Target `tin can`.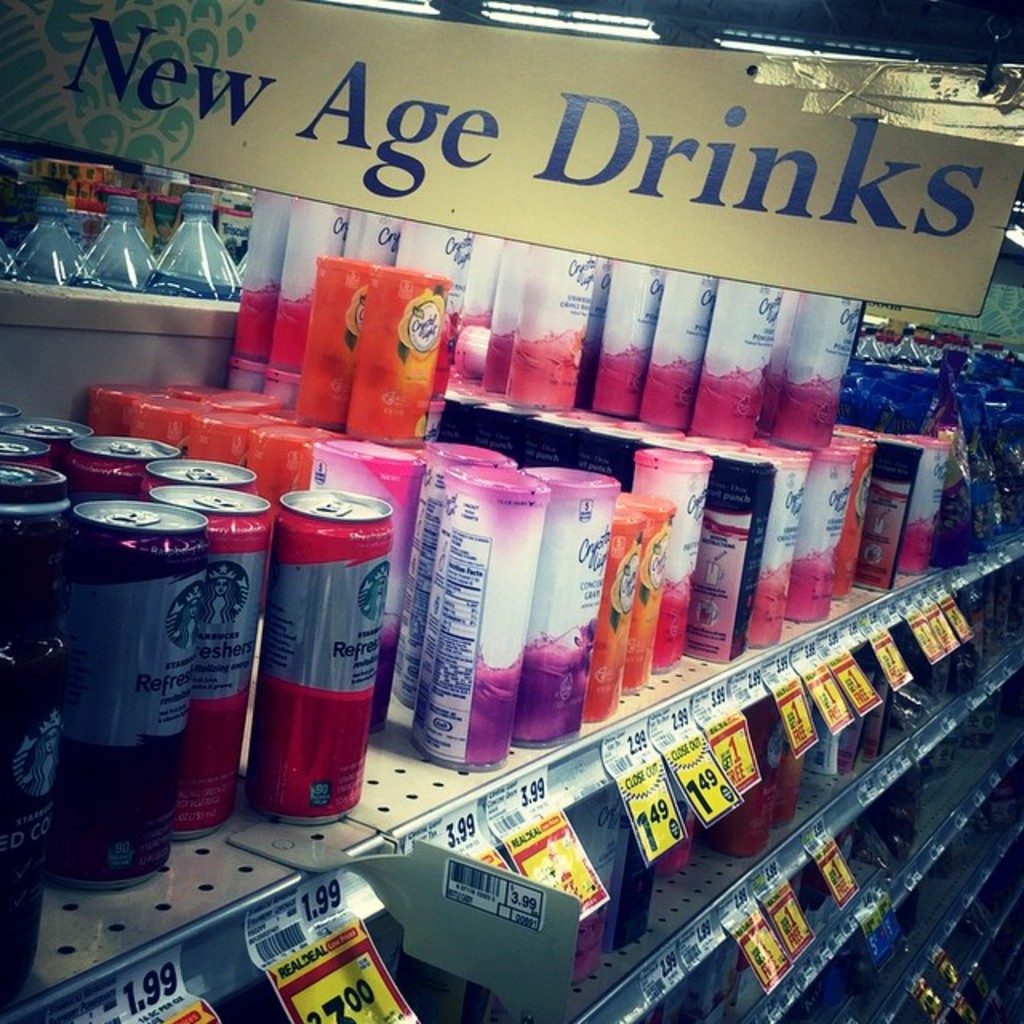
Target region: left=814, top=670, right=866, bottom=784.
